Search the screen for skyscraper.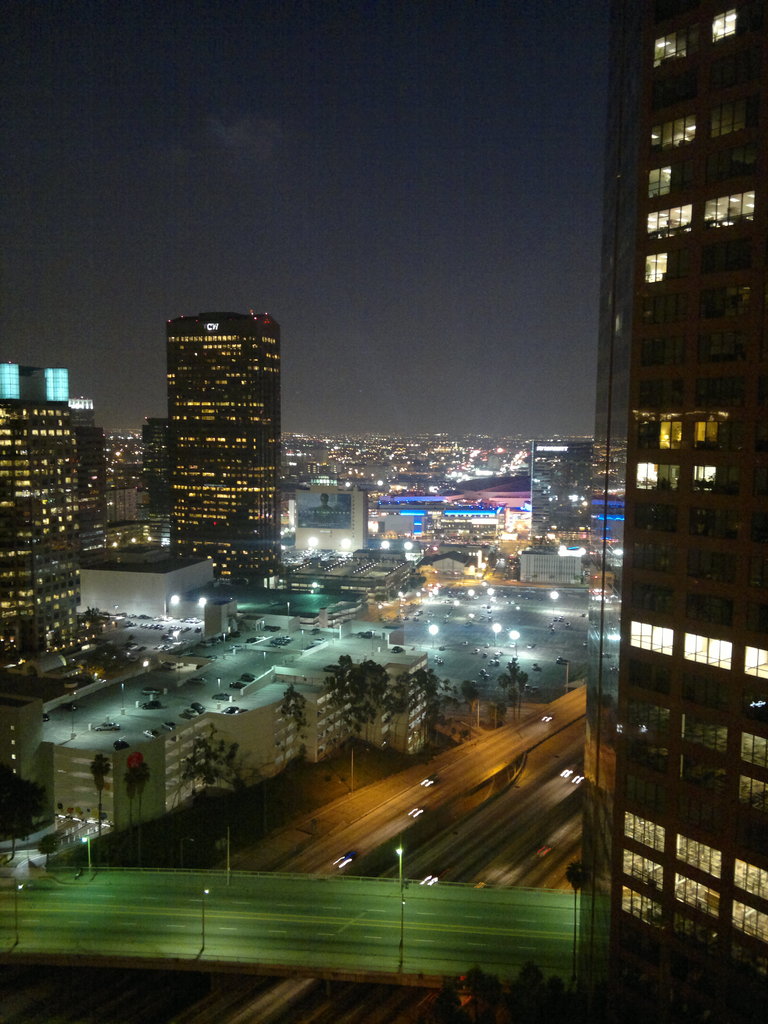
Found at bbox=(132, 407, 168, 526).
